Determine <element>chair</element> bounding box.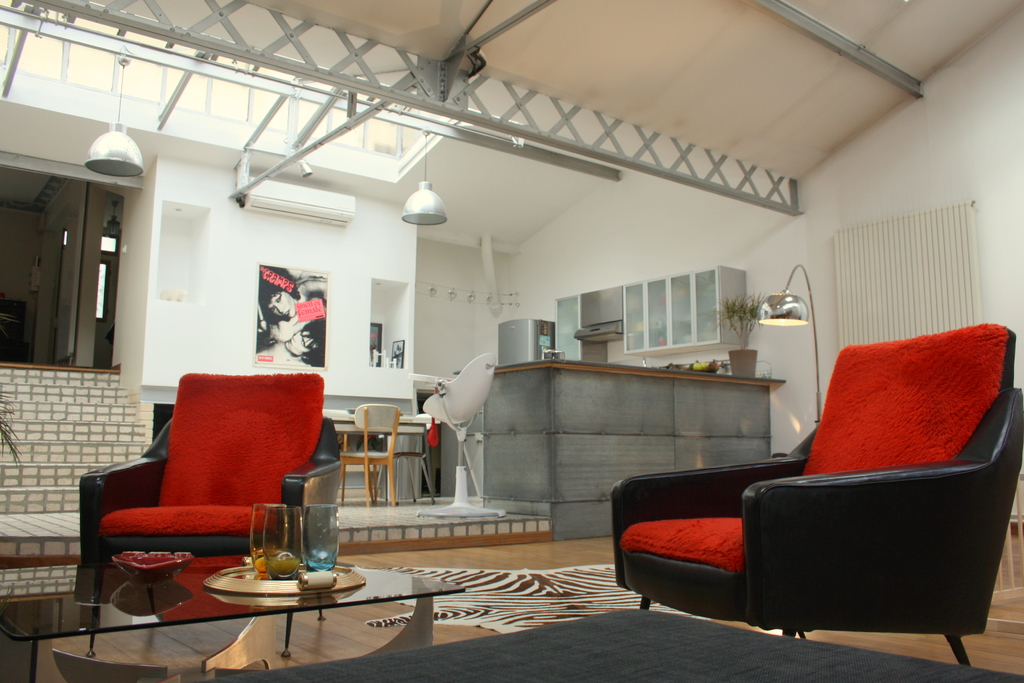
Determined: (left=81, top=375, right=333, bottom=620).
